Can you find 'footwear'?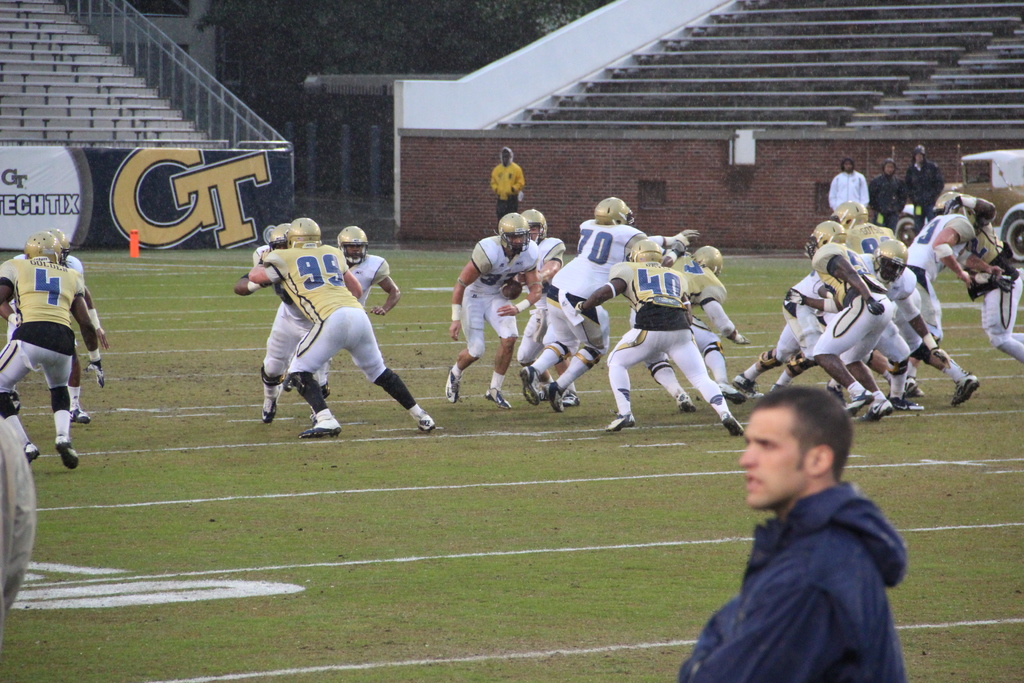
Yes, bounding box: l=54, t=431, r=79, b=468.
